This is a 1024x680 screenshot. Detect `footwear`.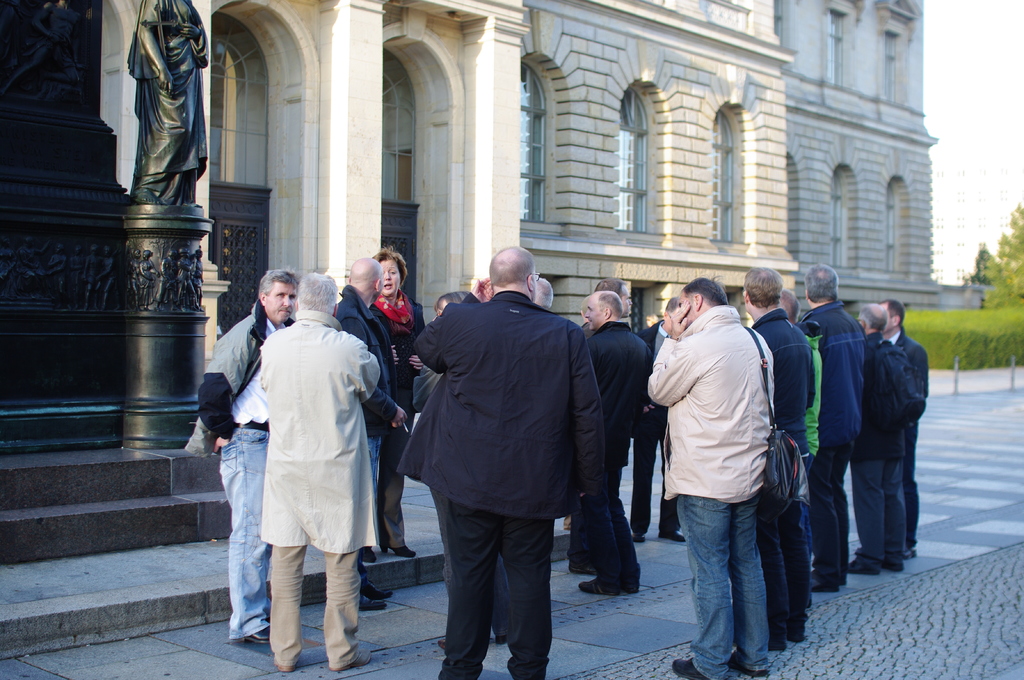
x1=724 y1=653 x2=769 y2=676.
